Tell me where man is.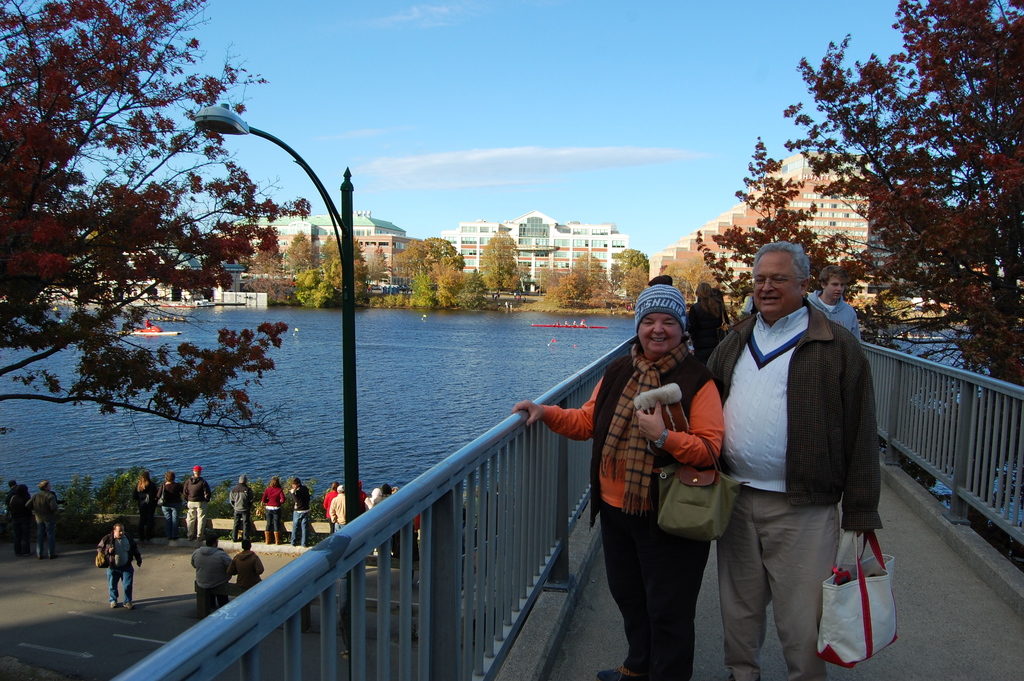
man is at select_region(96, 523, 143, 606).
